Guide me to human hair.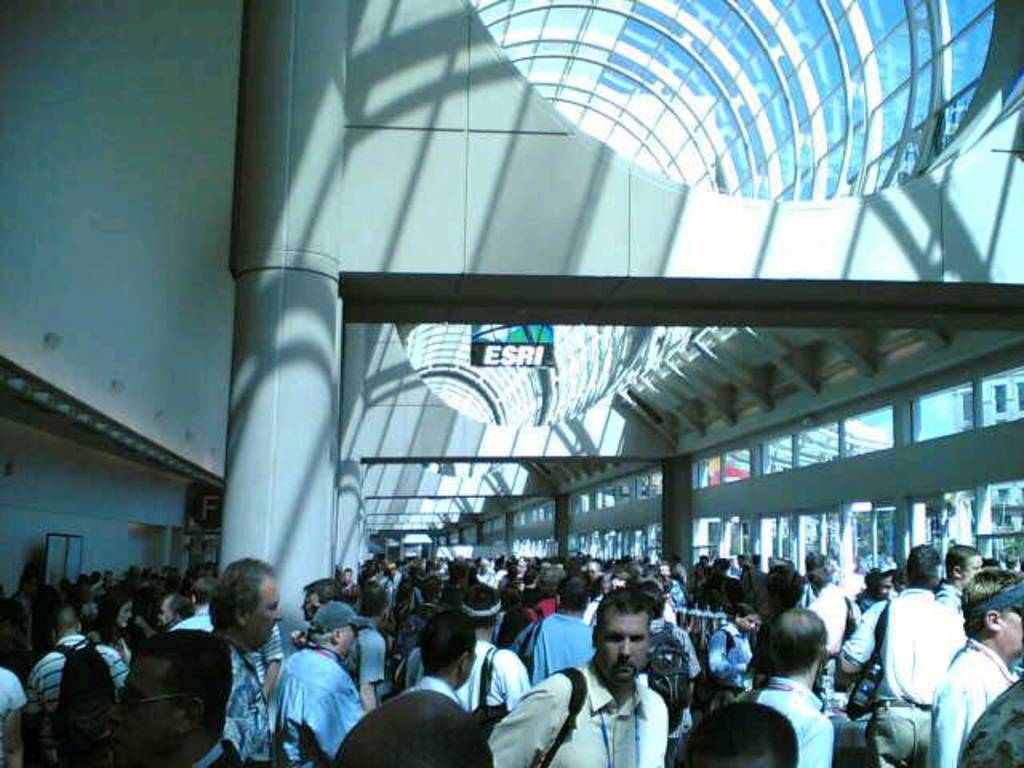
Guidance: (left=301, top=576, right=341, bottom=606).
